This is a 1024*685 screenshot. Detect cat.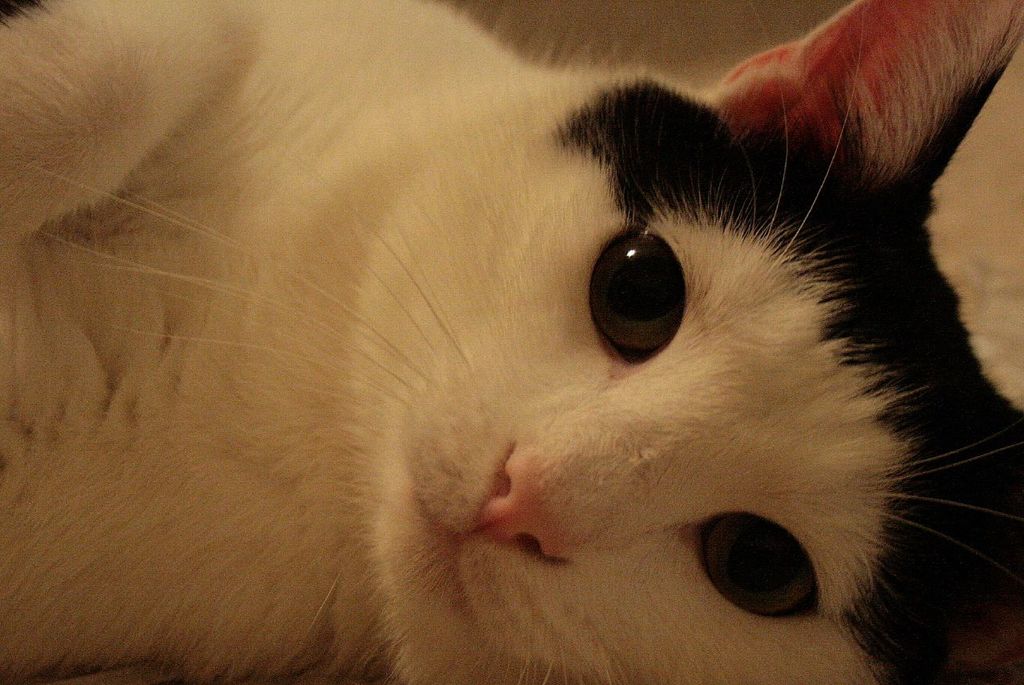
(x1=0, y1=0, x2=1023, y2=684).
